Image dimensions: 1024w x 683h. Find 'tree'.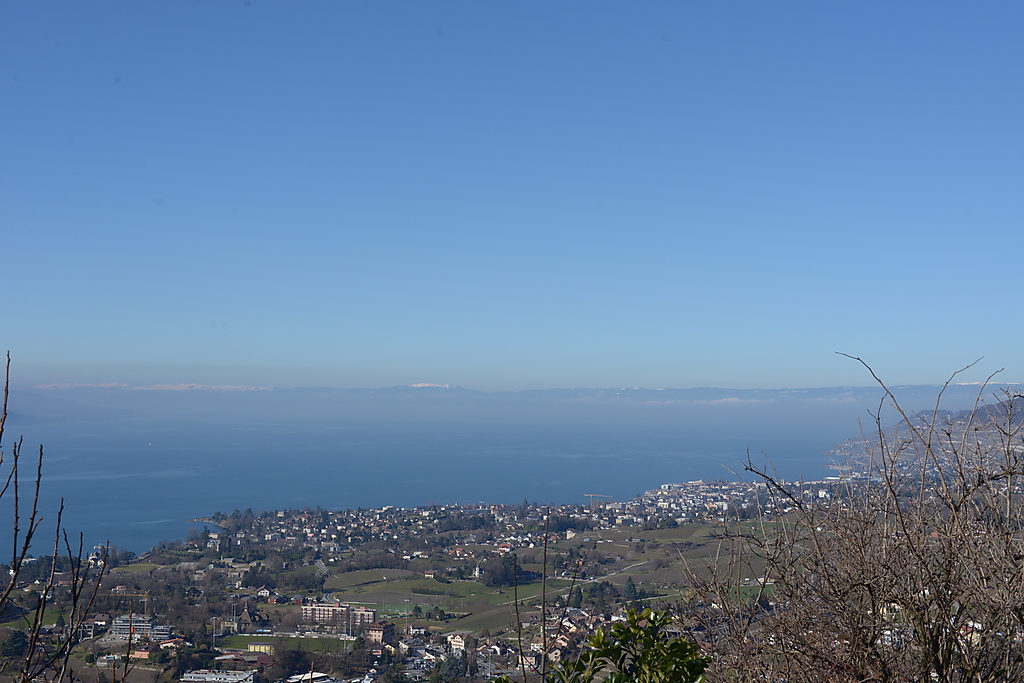
left=345, top=636, right=366, bottom=670.
